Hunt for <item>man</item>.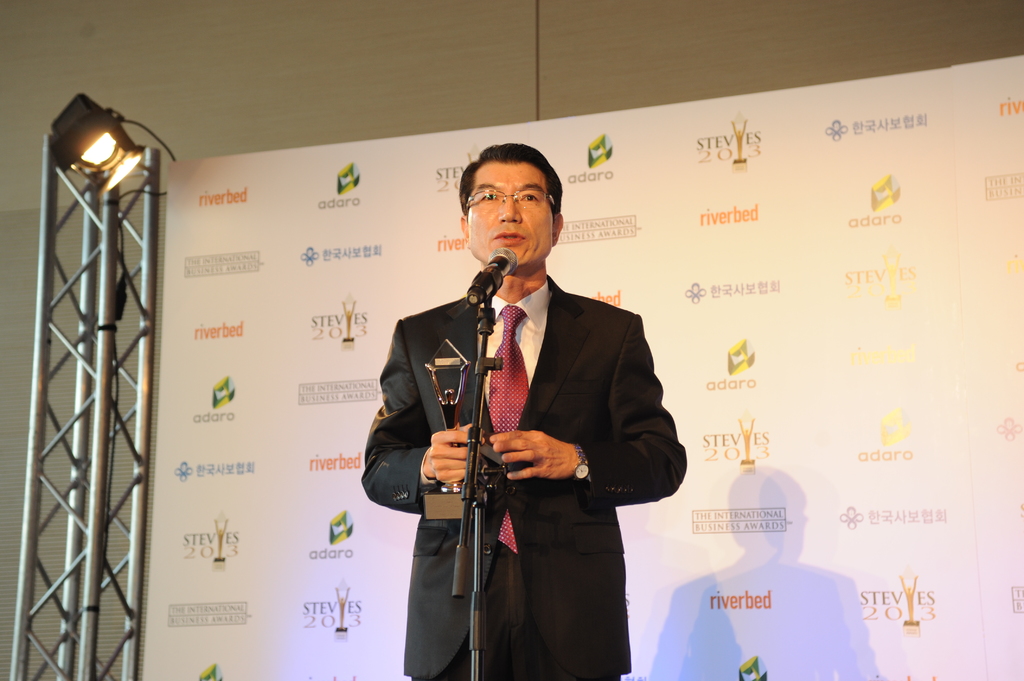
Hunted down at bbox=[382, 159, 683, 636].
